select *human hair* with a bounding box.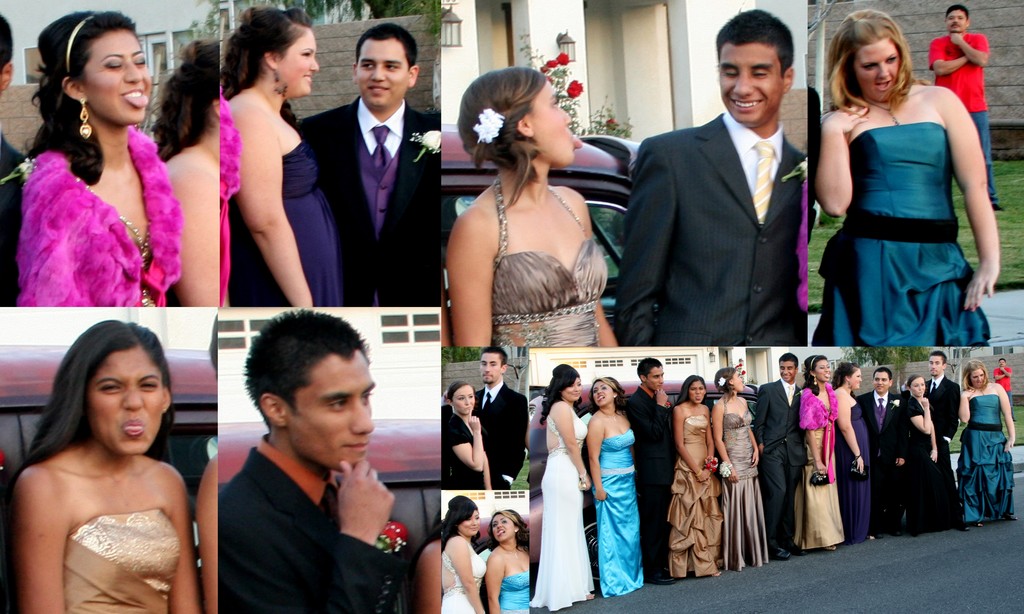
box=[781, 354, 799, 368].
